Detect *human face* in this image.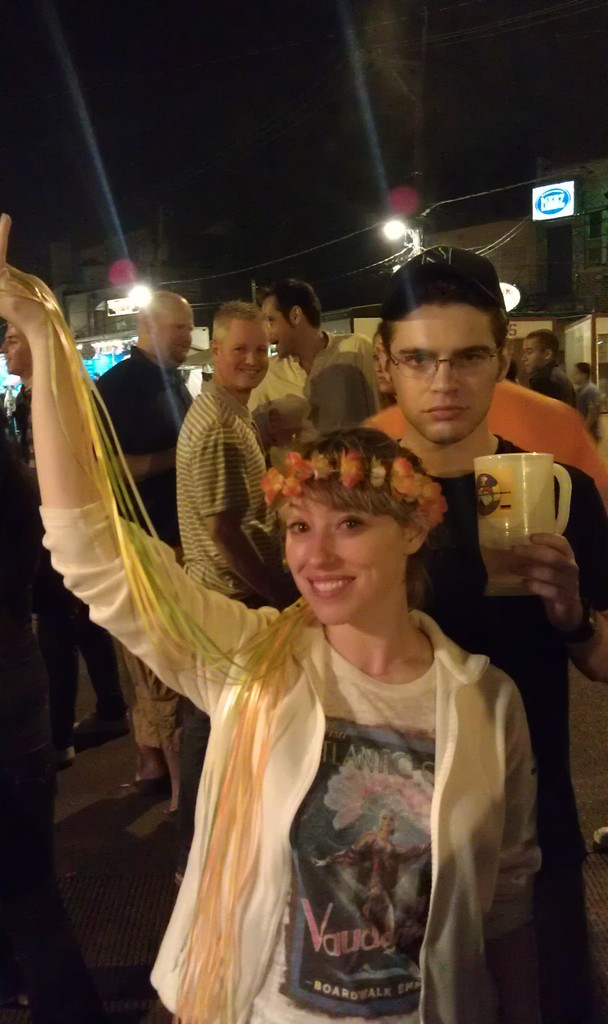
Detection: {"left": 279, "top": 480, "right": 410, "bottom": 620}.
